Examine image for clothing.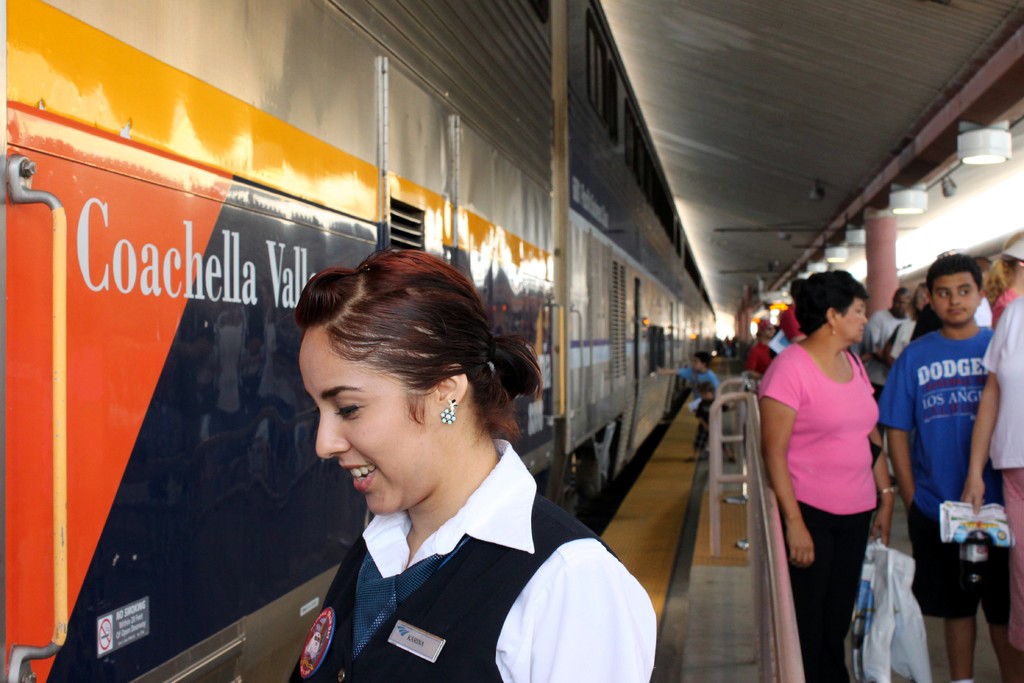
Examination result: bbox(746, 341, 776, 375).
